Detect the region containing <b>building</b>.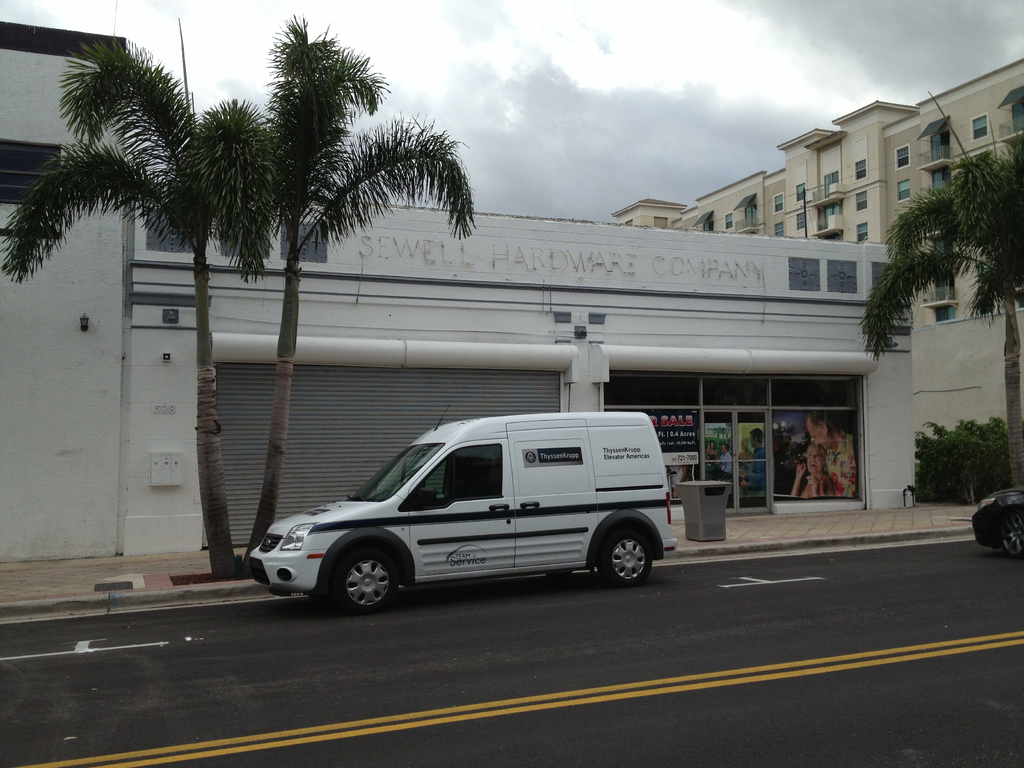
(612, 60, 1023, 322).
